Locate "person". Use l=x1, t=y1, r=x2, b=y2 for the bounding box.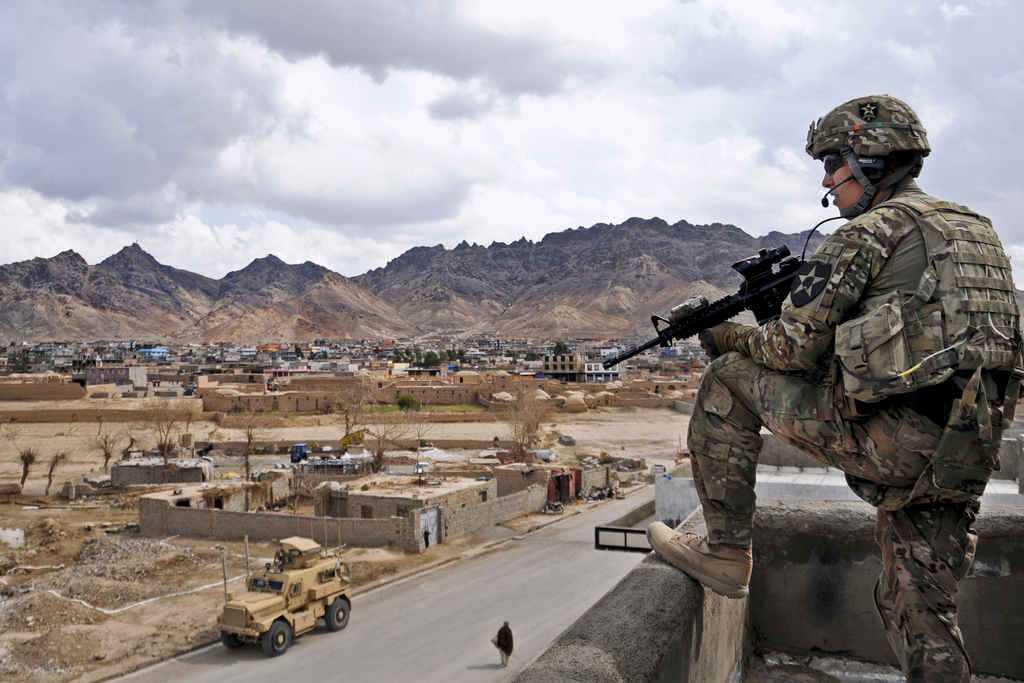
l=493, t=617, r=509, b=668.
